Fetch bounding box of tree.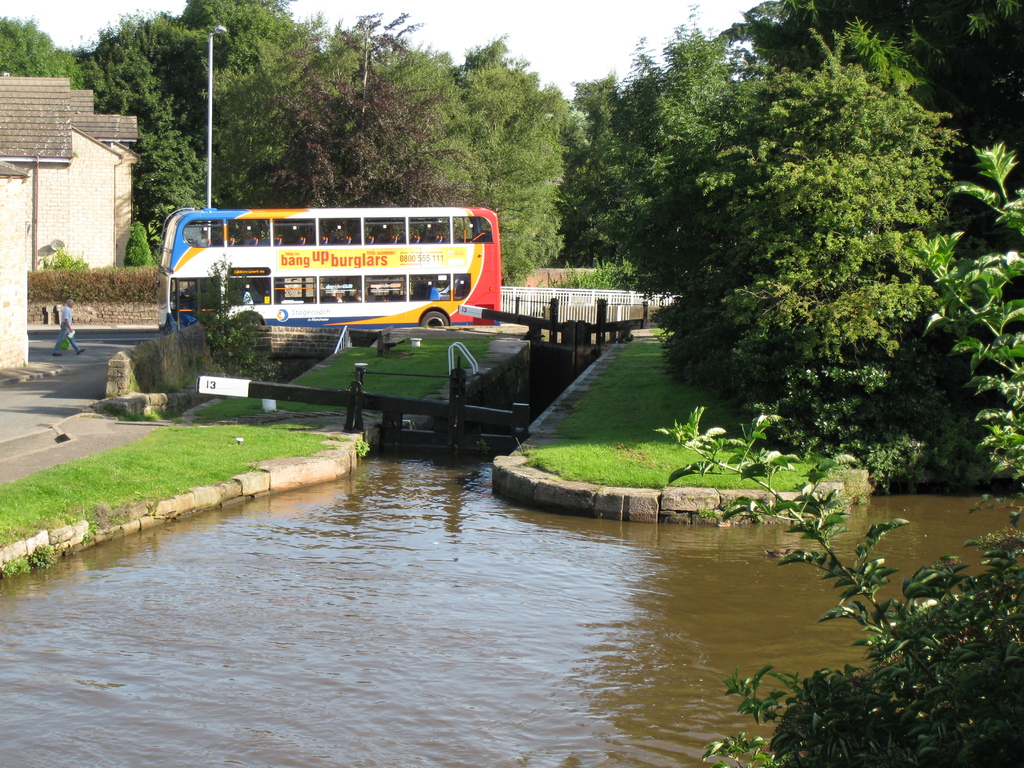
Bbox: 0,0,569,283.
